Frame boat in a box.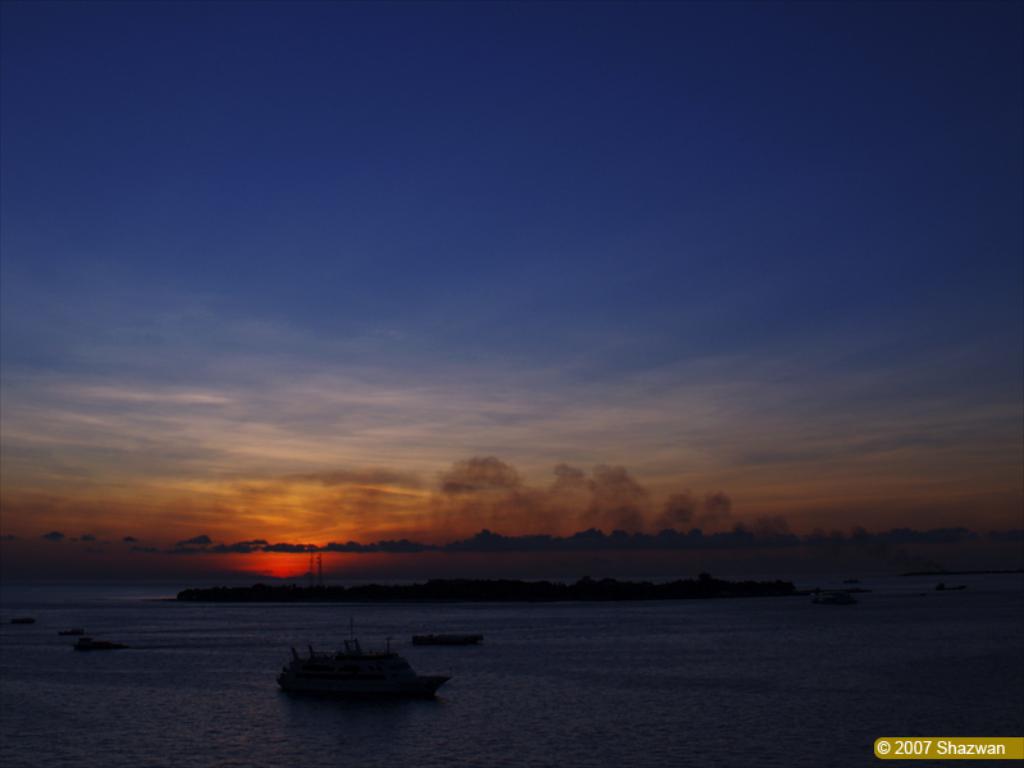
bbox=(56, 627, 86, 636).
